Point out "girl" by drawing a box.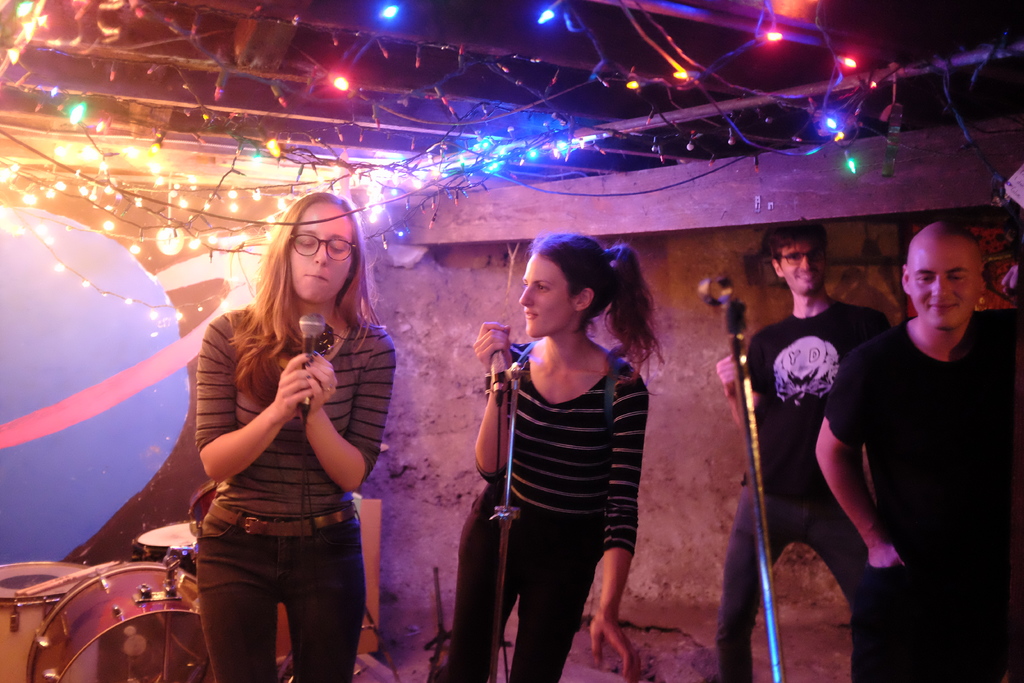
bbox(196, 186, 400, 679).
